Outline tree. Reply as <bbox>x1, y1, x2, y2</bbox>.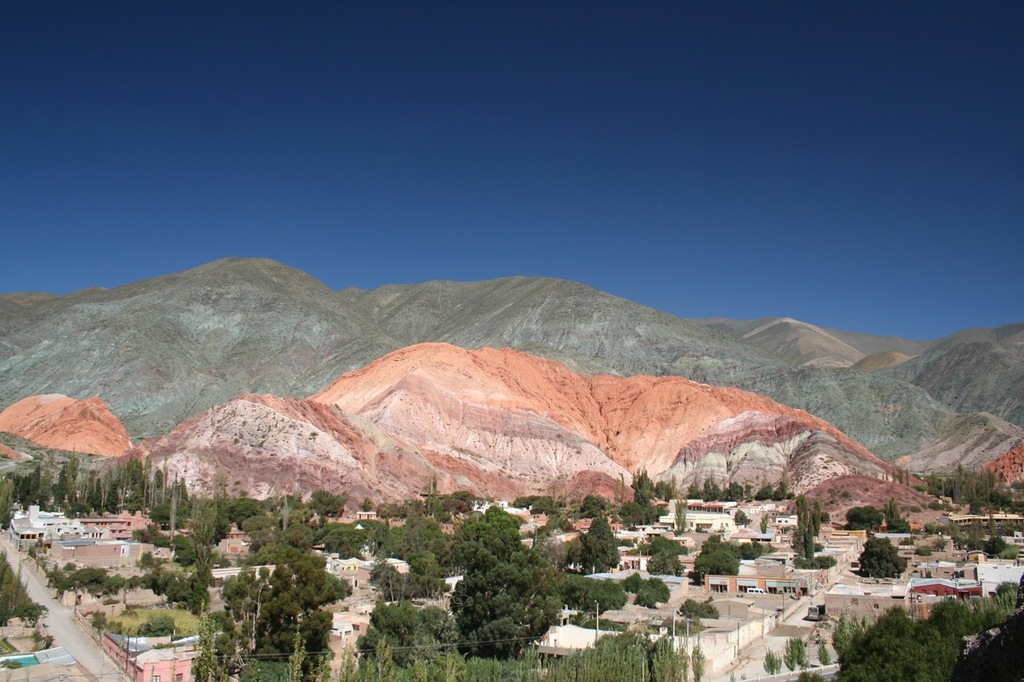
<bbox>637, 575, 670, 607</bbox>.
